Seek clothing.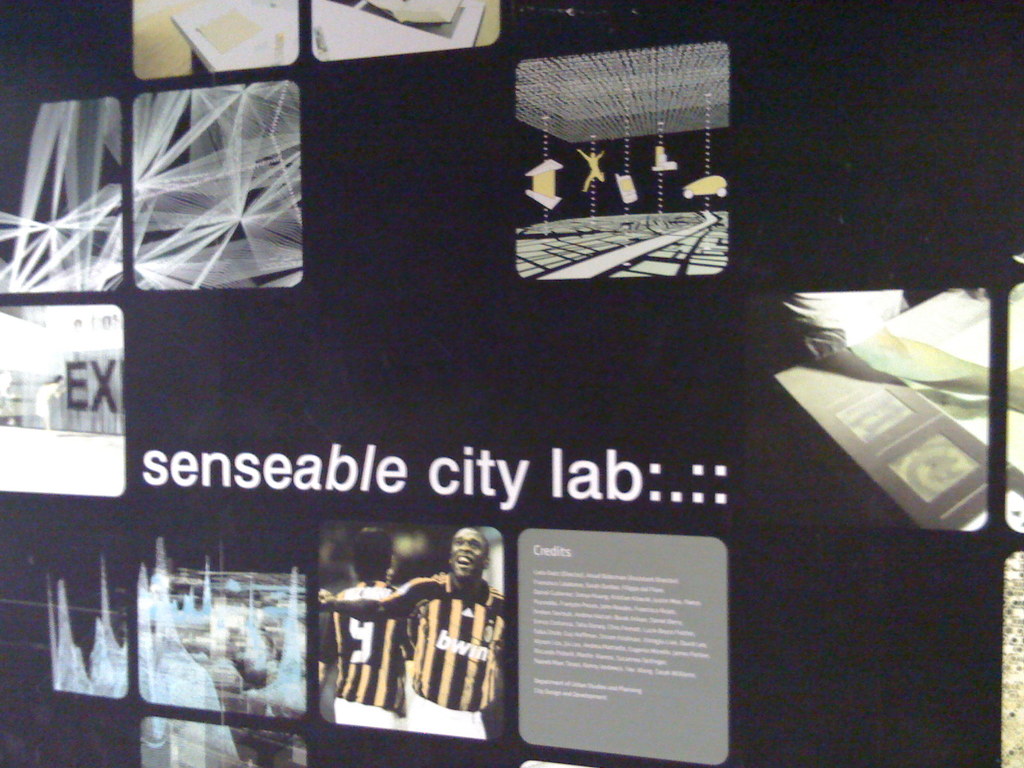
{"left": 317, "top": 580, "right": 408, "bottom": 730}.
